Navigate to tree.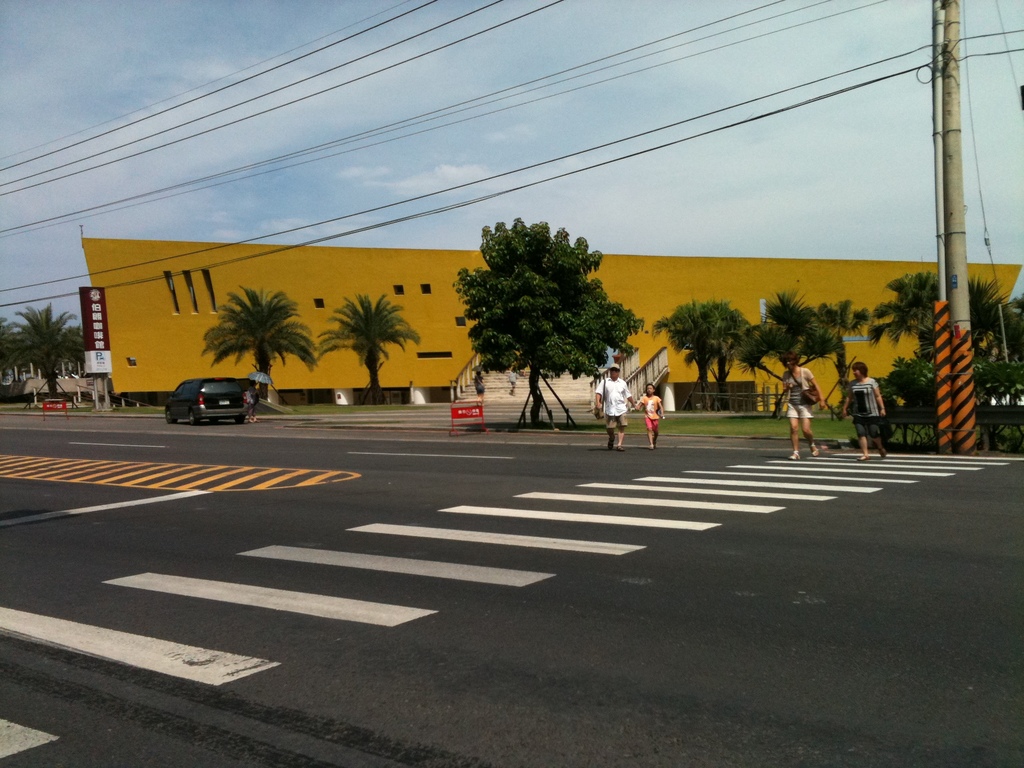
Navigation target: box=[451, 217, 652, 430].
